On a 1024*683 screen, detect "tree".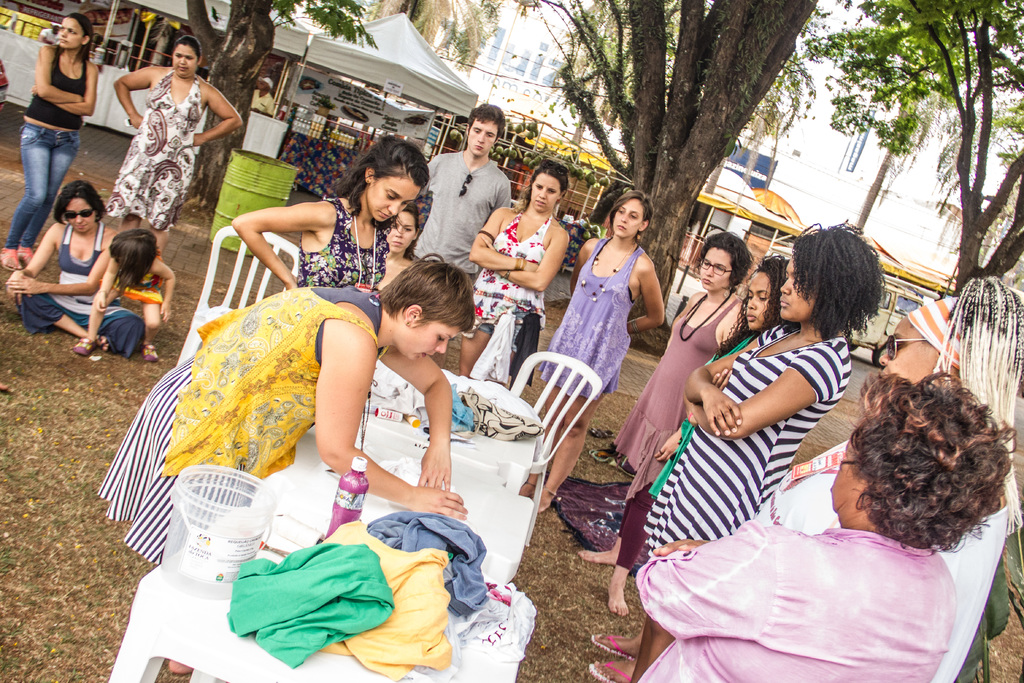
bbox=(559, 0, 817, 168).
